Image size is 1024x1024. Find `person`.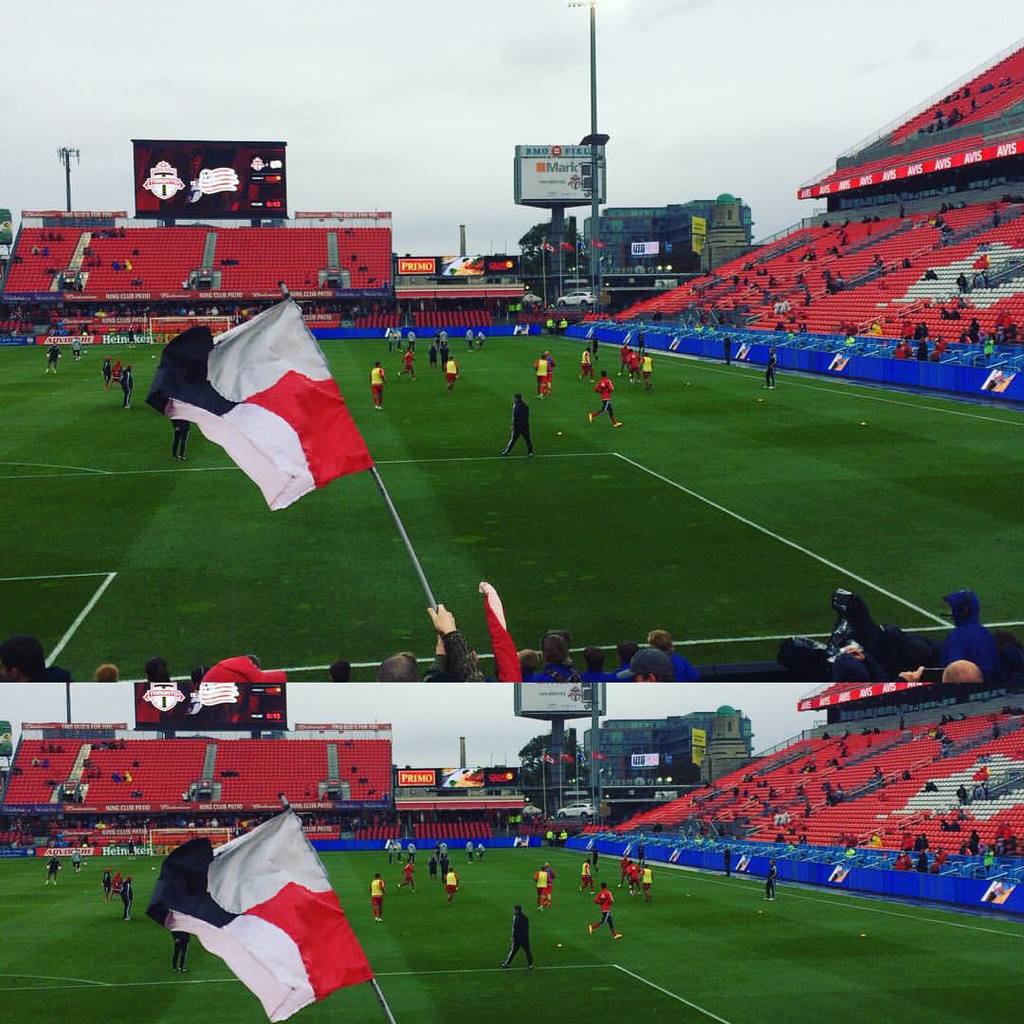
box(422, 855, 431, 875).
